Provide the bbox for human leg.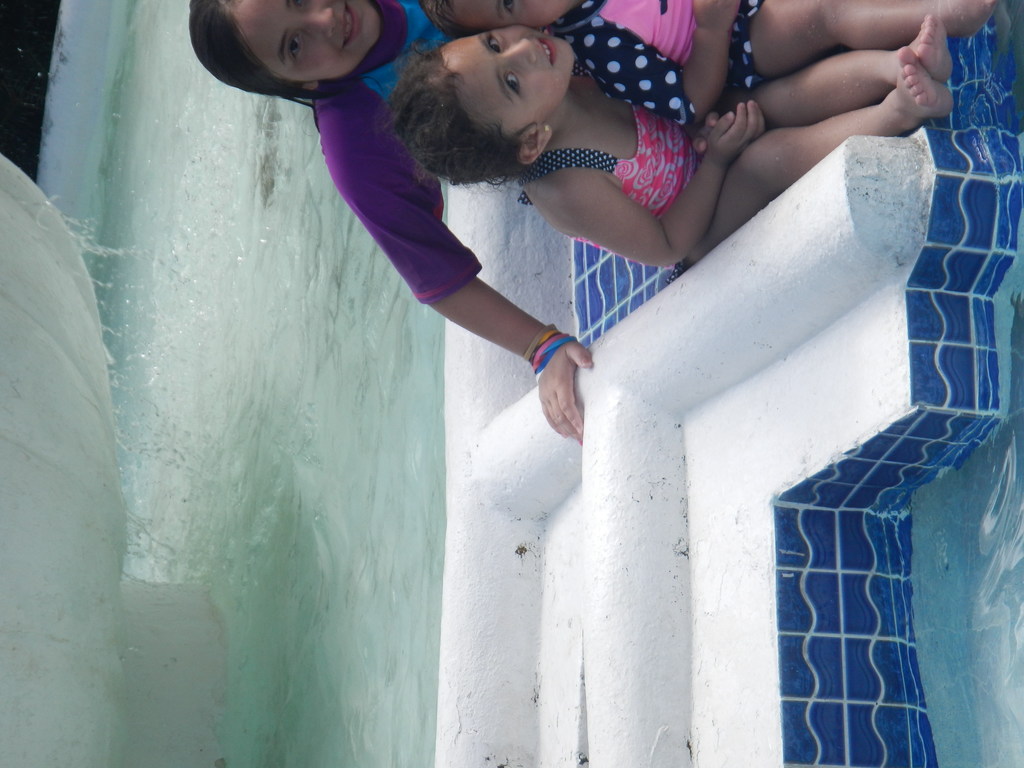
box(751, 19, 961, 129).
